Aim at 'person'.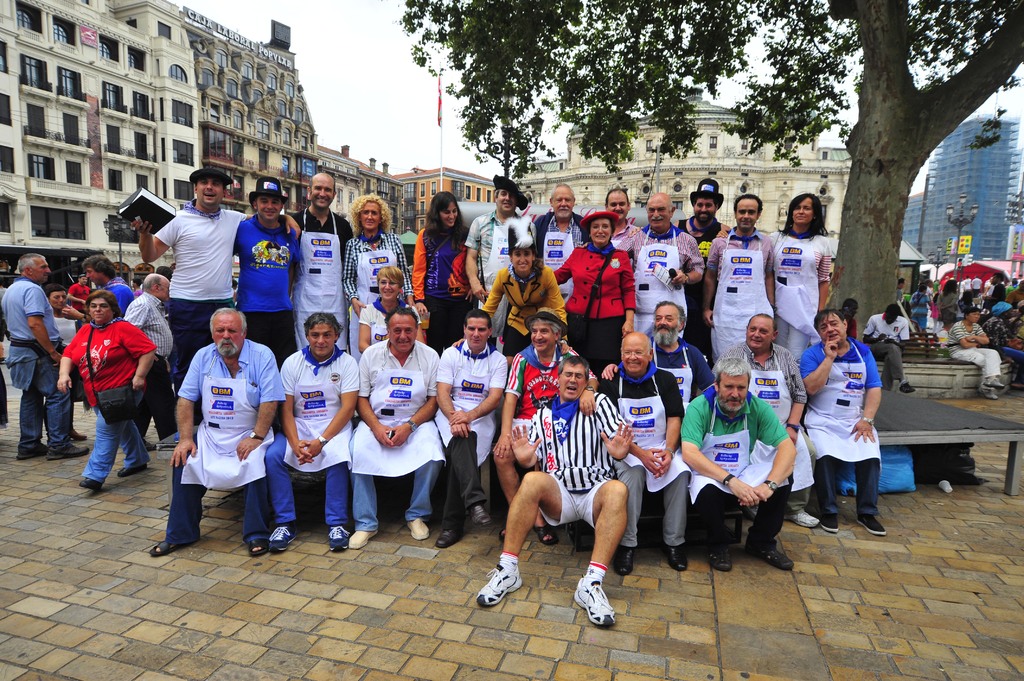
Aimed at Rect(460, 180, 542, 340).
